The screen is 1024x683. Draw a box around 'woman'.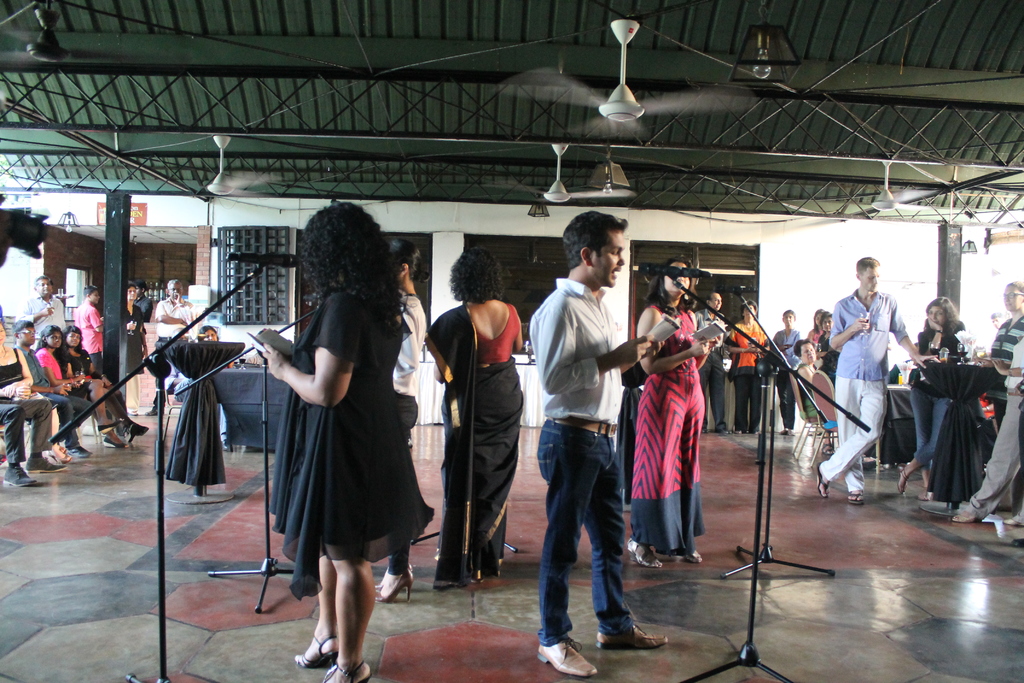
rect(68, 327, 146, 434).
